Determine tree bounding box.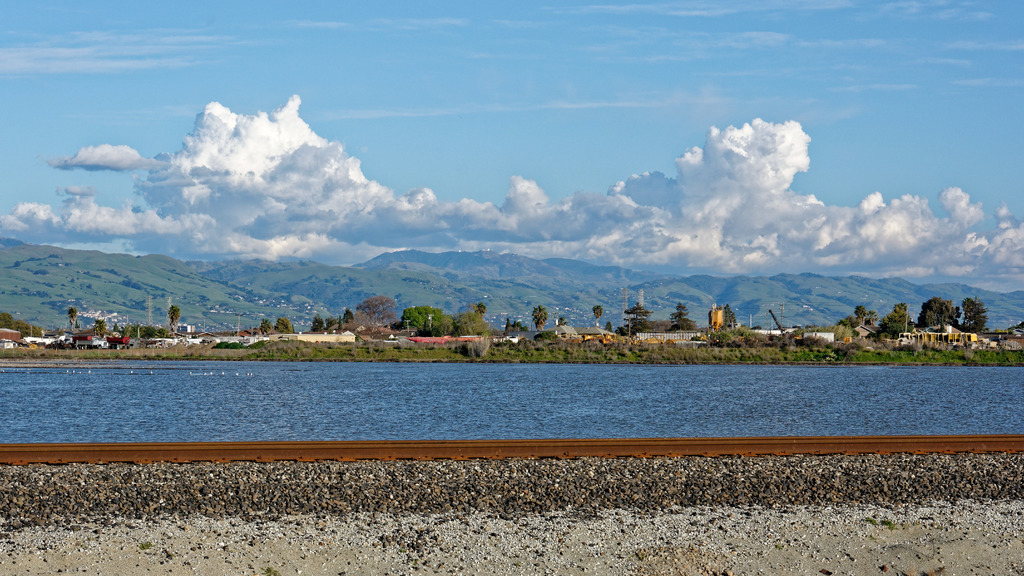
Determined: (618,296,663,334).
